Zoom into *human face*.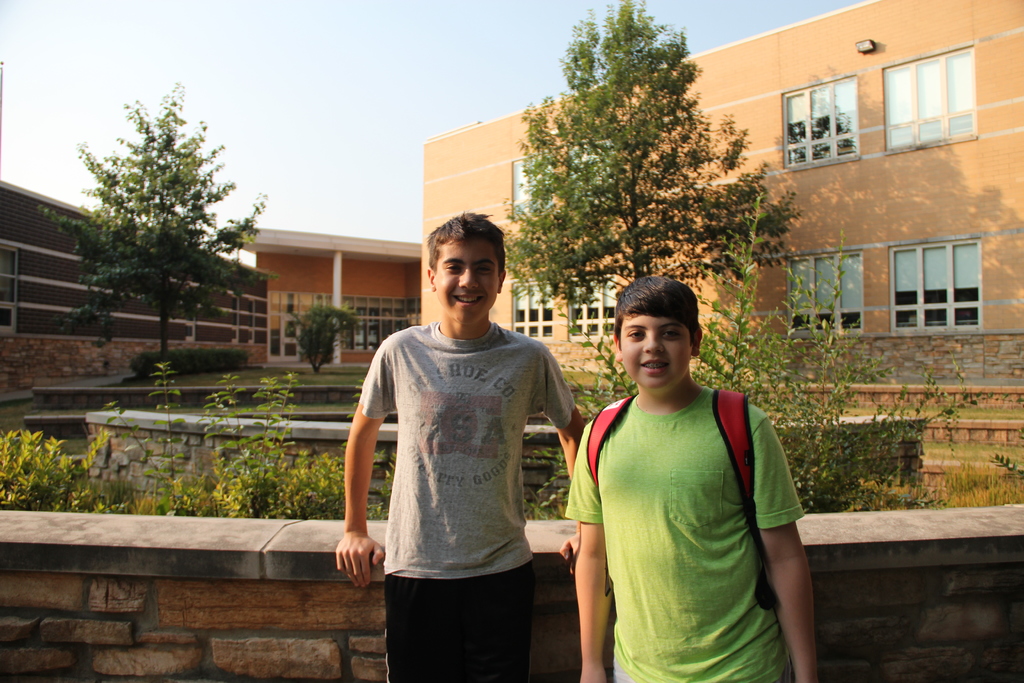
Zoom target: <bbox>623, 310, 692, 388</bbox>.
